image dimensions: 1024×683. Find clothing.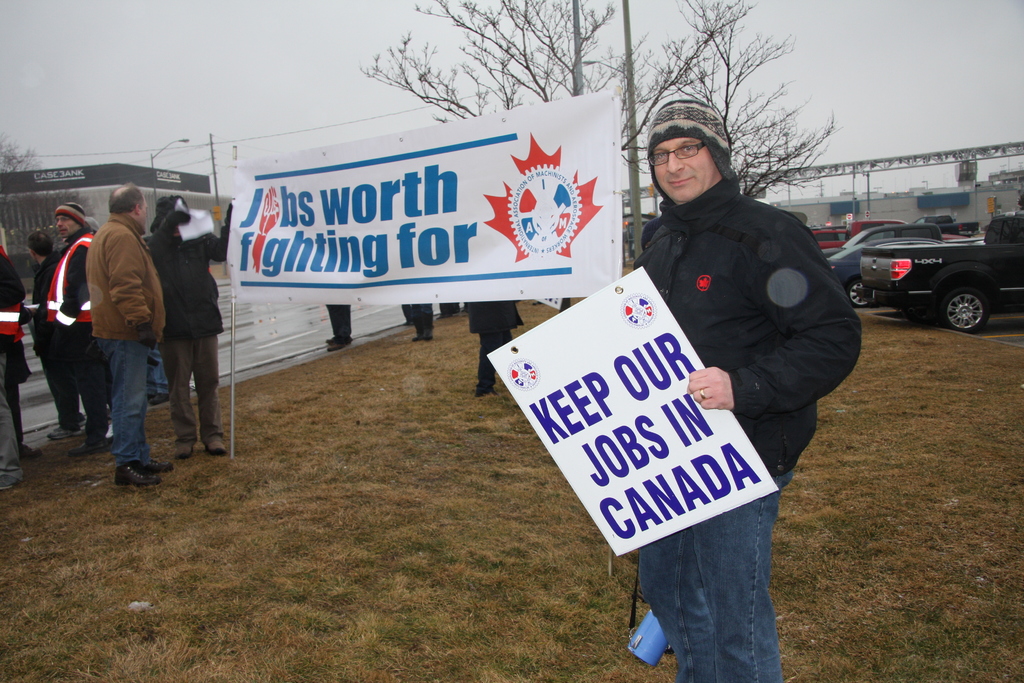
479, 294, 510, 391.
